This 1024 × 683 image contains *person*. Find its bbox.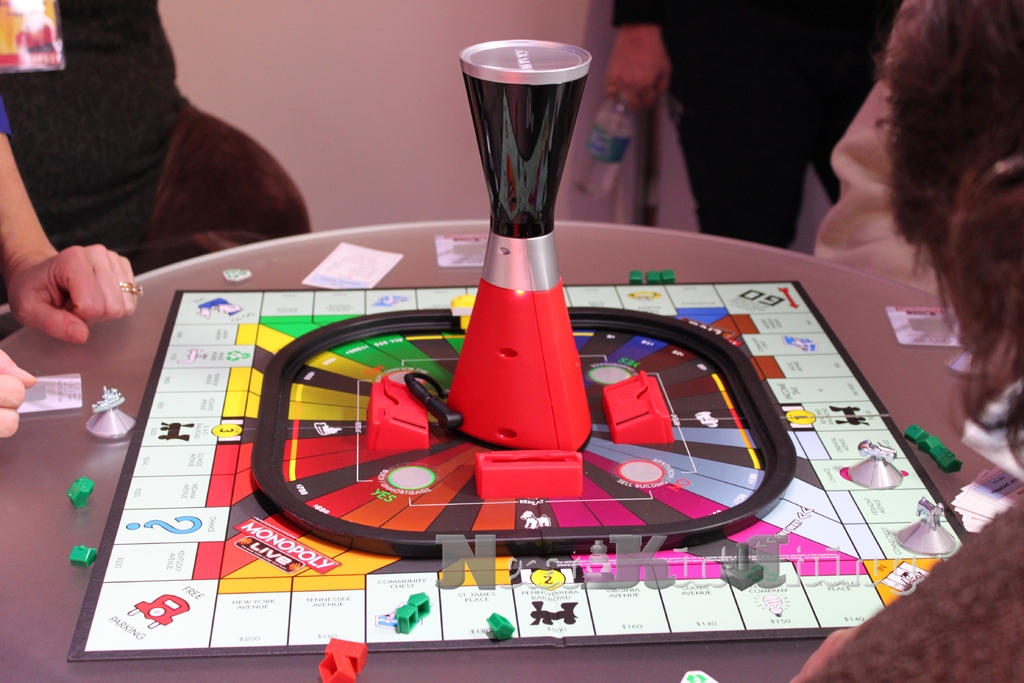
x1=0 y1=0 x2=308 y2=309.
